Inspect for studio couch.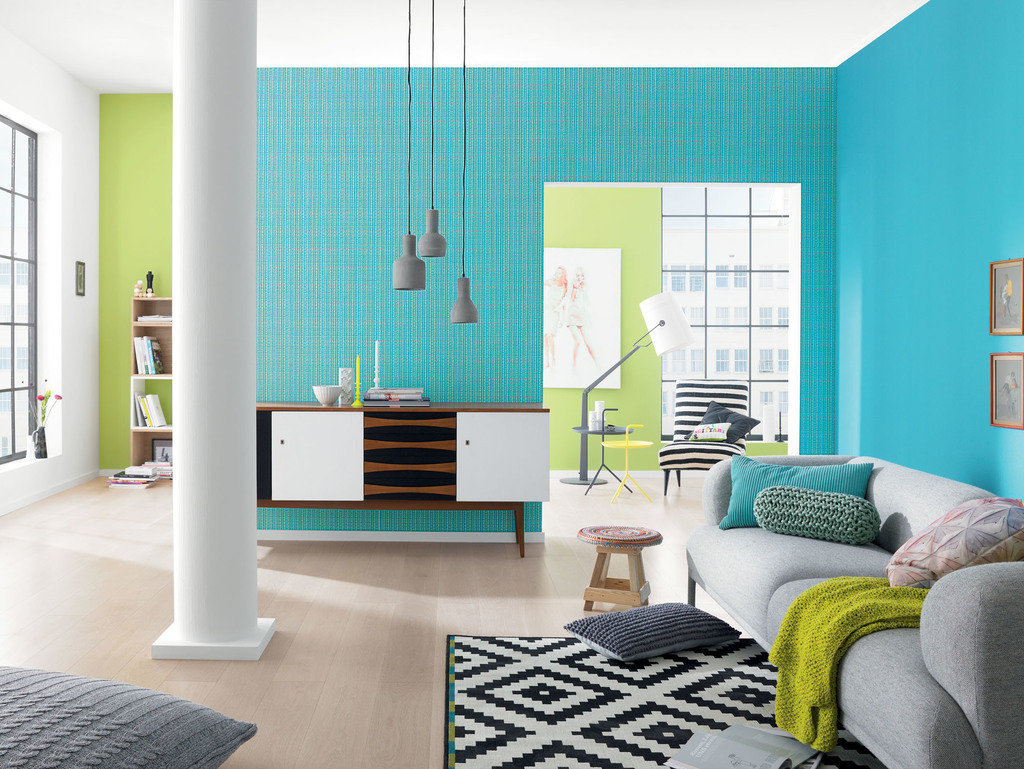
Inspection: [678,452,1023,768].
